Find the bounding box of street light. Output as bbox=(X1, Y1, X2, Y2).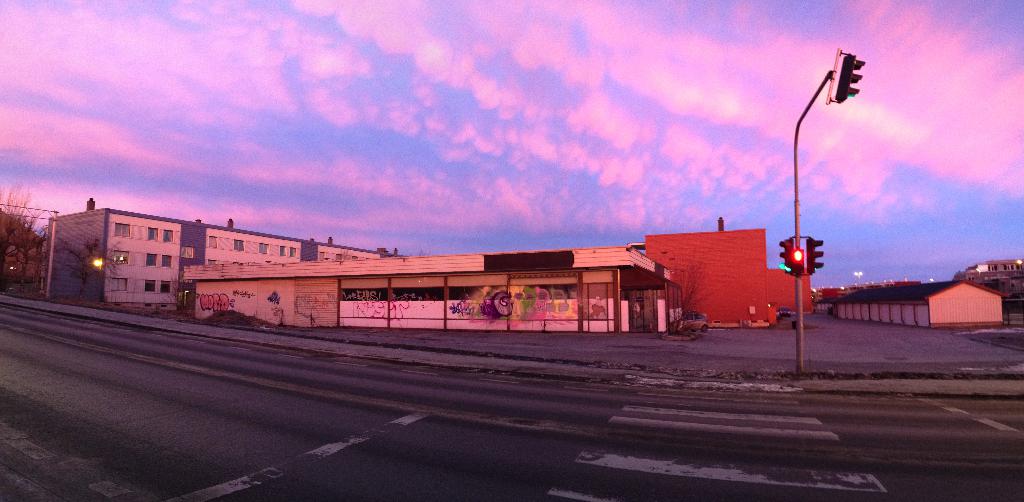
bbox=(783, 44, 871, 354).
